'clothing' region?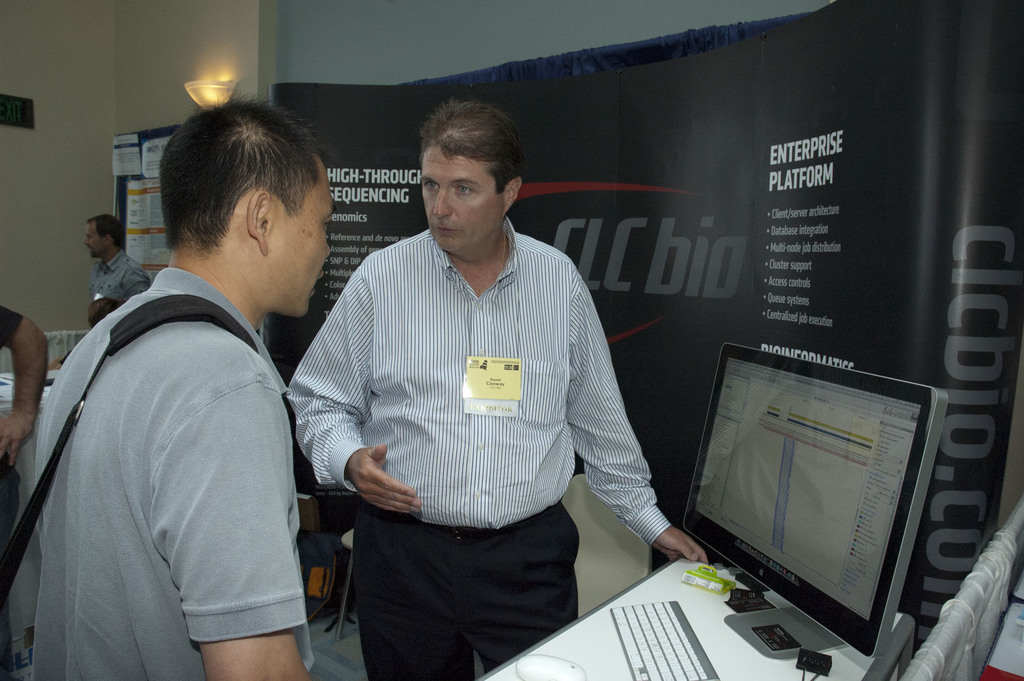
region(90, 250, 152, 303)
